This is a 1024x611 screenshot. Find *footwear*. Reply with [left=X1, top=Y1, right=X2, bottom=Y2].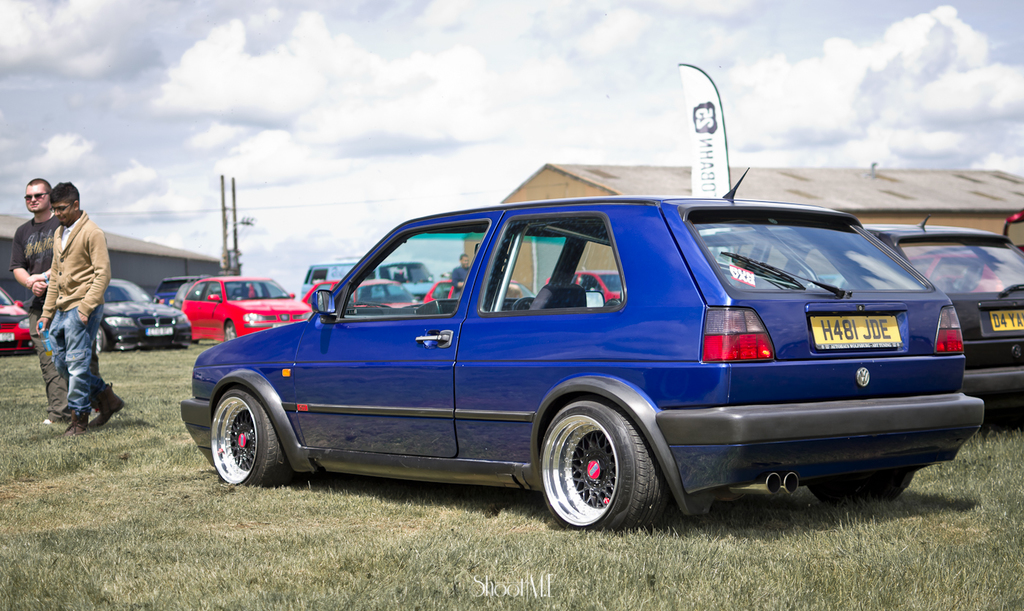
[left=63, top=411, right=93, bottom=438].
